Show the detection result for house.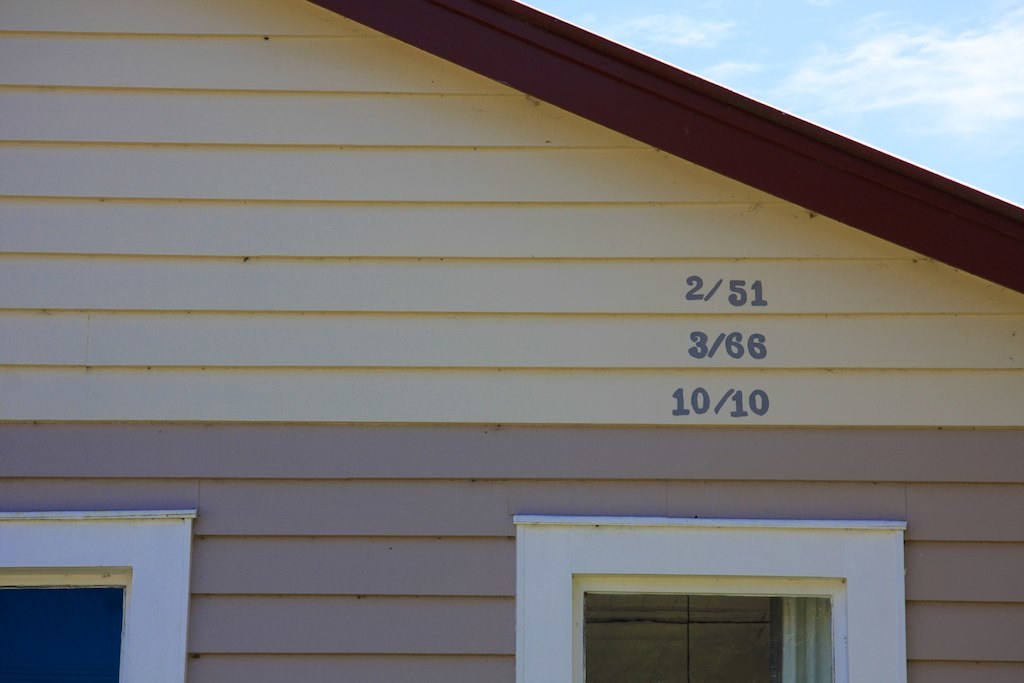
rect(0, 0, 1023, 682).
